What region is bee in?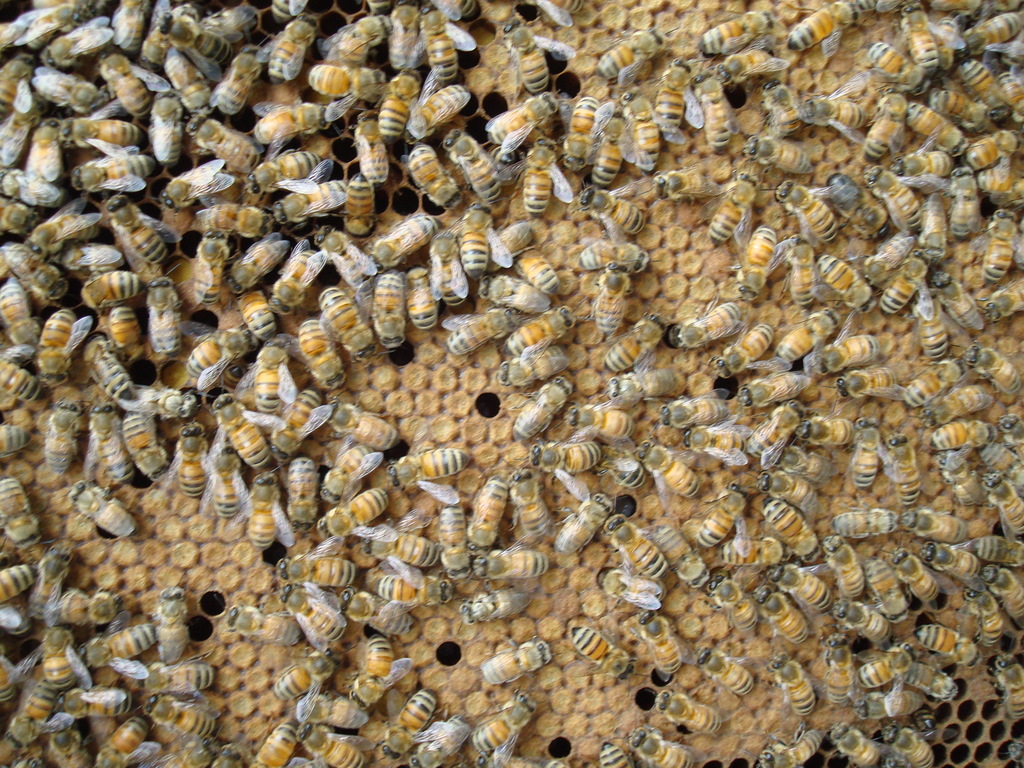
crop(797, 100, 865, 141).
